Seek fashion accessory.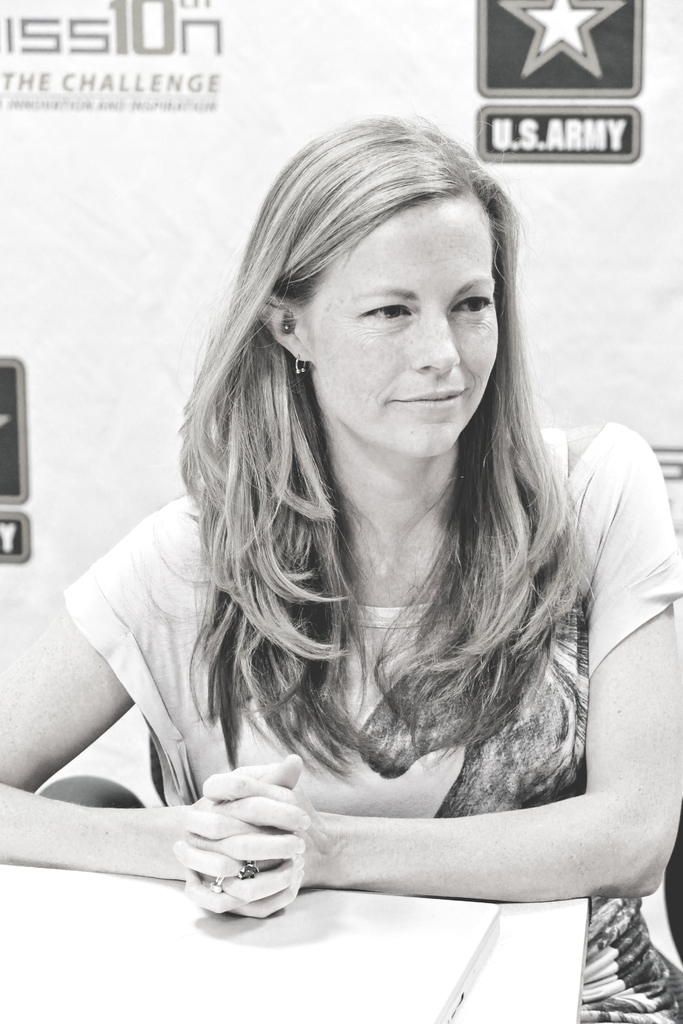
box(284, 323, 292, 339).
